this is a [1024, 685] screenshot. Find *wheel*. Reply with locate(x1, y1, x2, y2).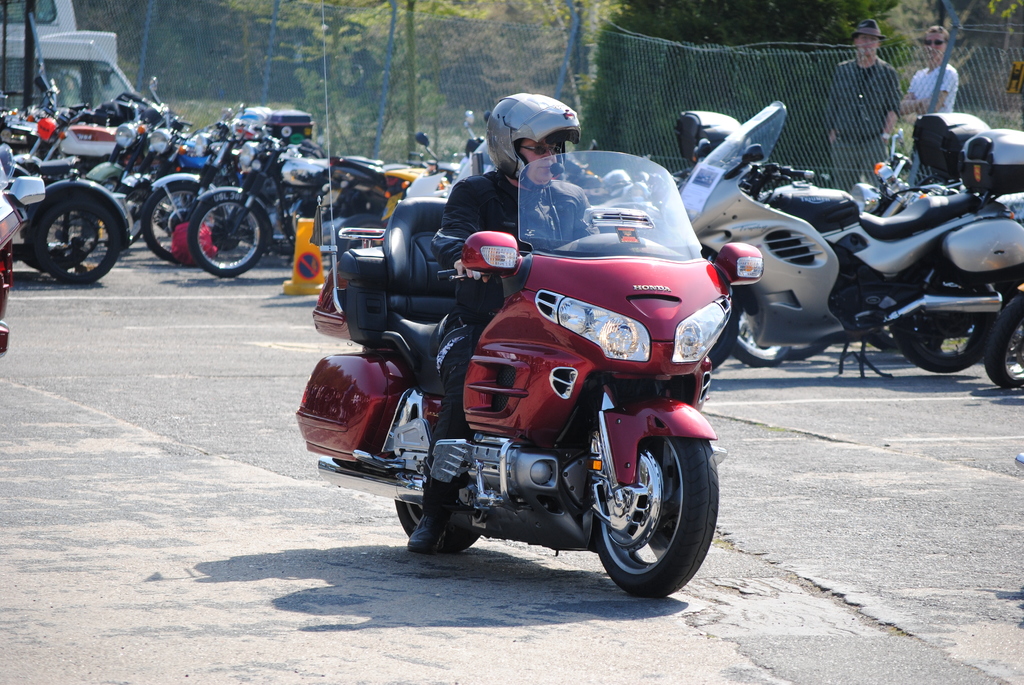
locate(403, 421, 467, 545).
